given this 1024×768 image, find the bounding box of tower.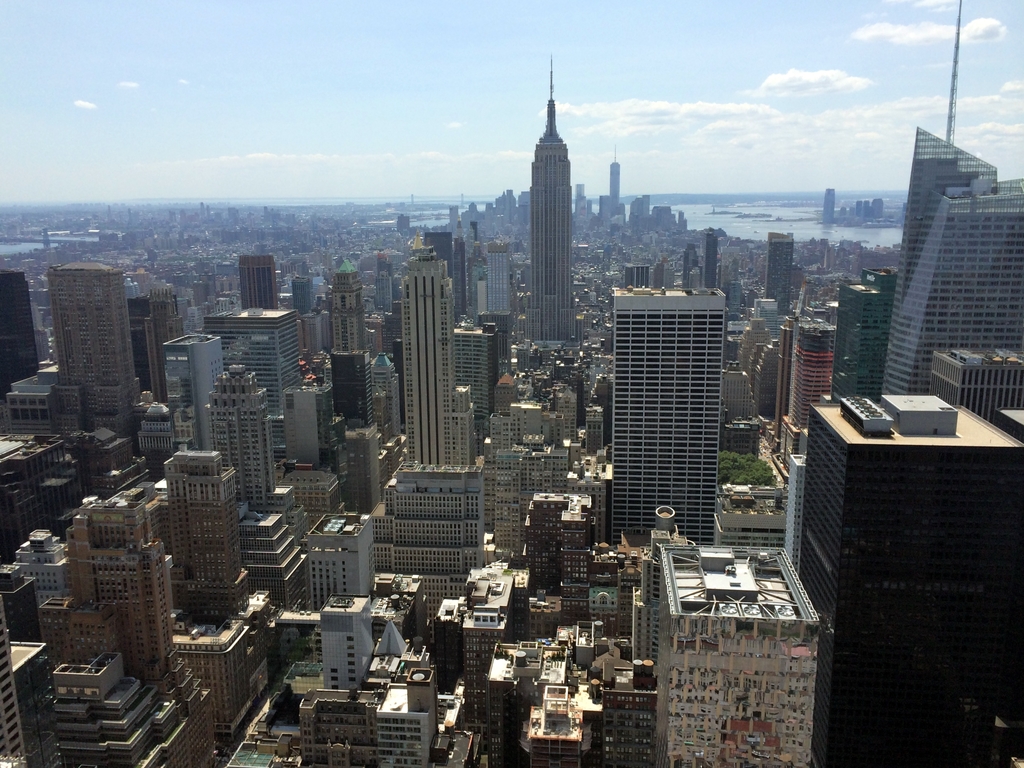
897 166 1023 413.
